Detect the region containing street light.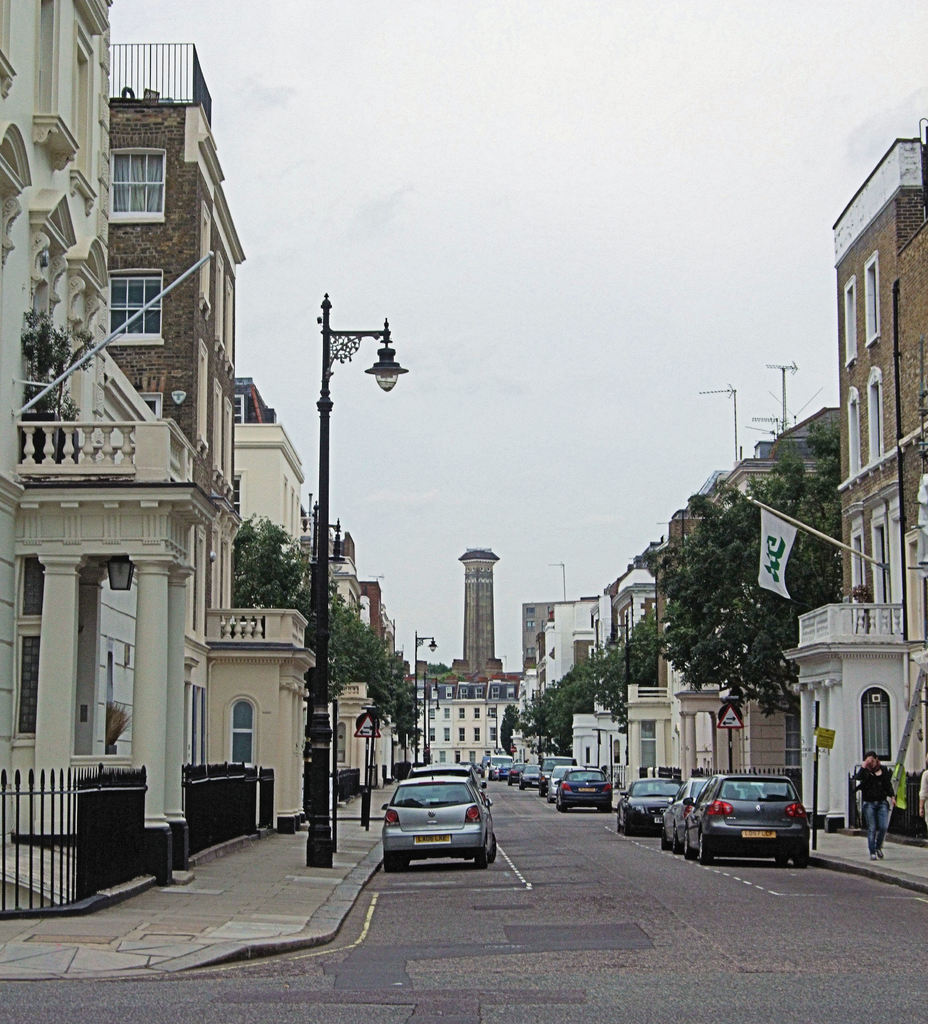
x1=410 y1=625 x2=439 y2=763.
